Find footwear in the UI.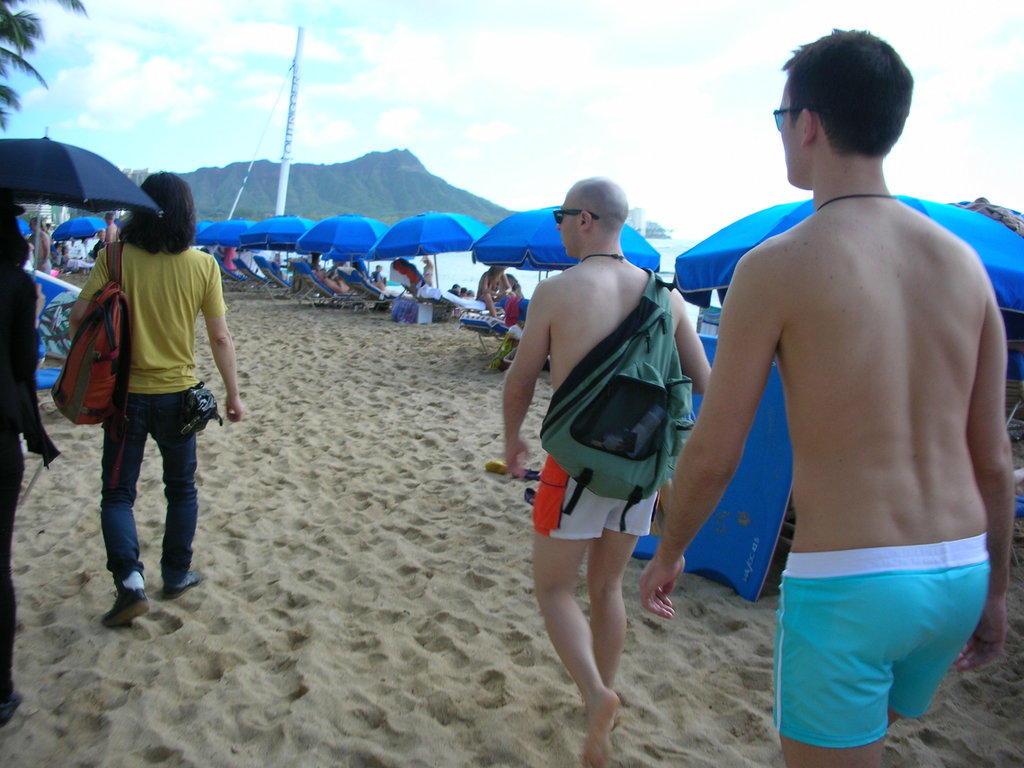
UI element at {"left": 521, "top": 468, "right": 542, "bottom": 480}.
